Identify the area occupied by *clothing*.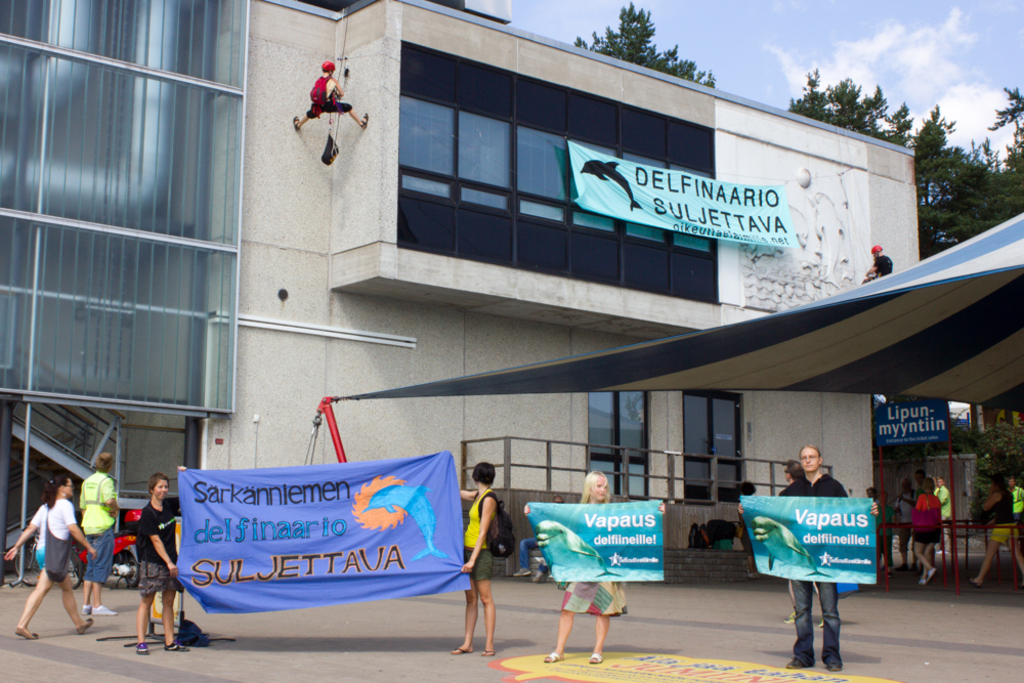
Area: x1=15 y1=494 x2=80 y2=632.
